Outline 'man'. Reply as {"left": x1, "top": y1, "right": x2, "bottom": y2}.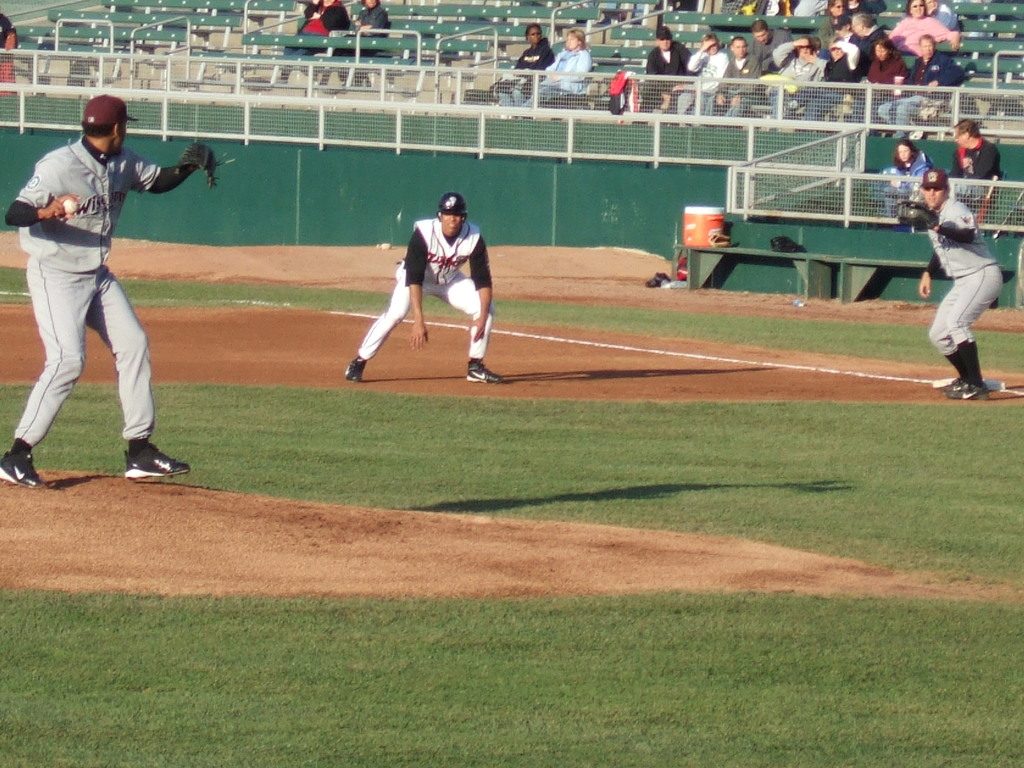
{"left": 944, "top": 112, "right": 1006, "bottom": 182}.
